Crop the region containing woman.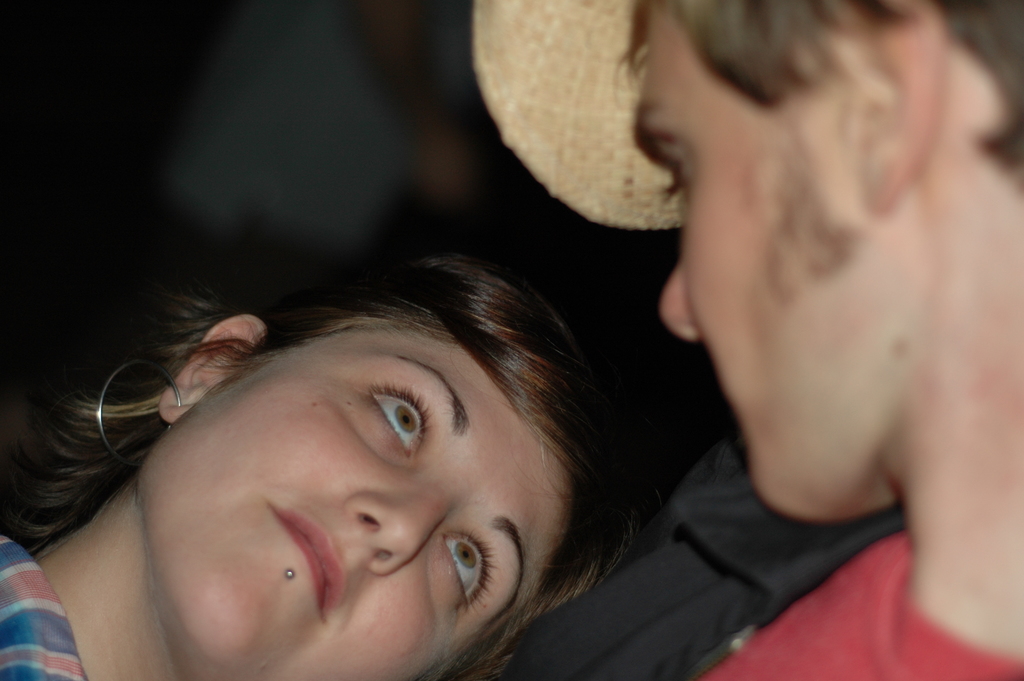
Crop region: bbox(0, 249, 632, 665).
